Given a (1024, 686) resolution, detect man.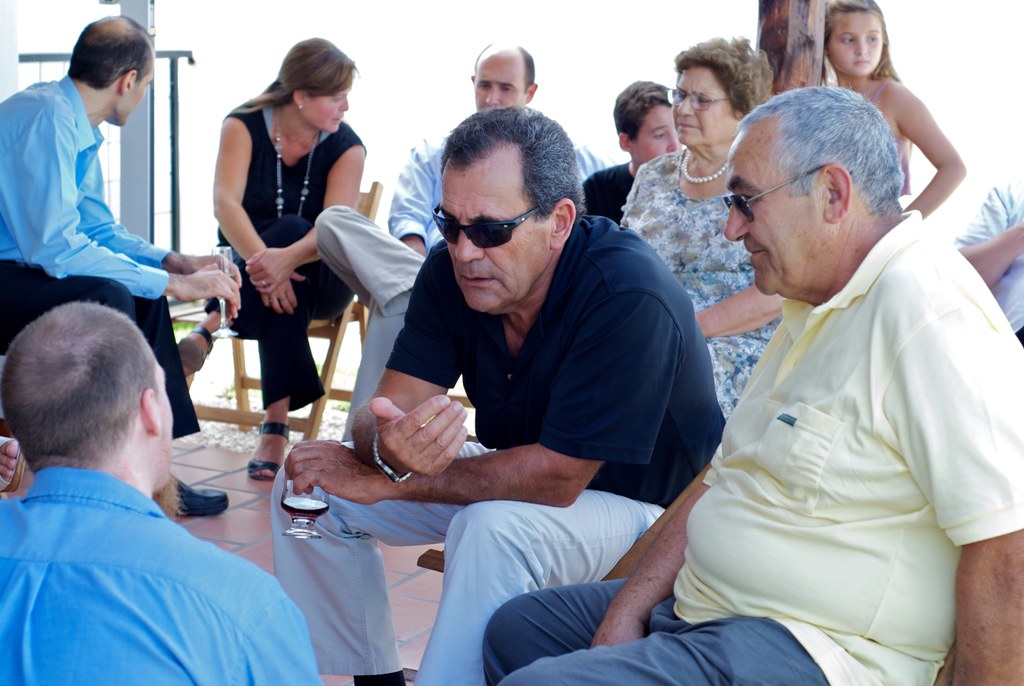
[0, 17, 241, 516].
